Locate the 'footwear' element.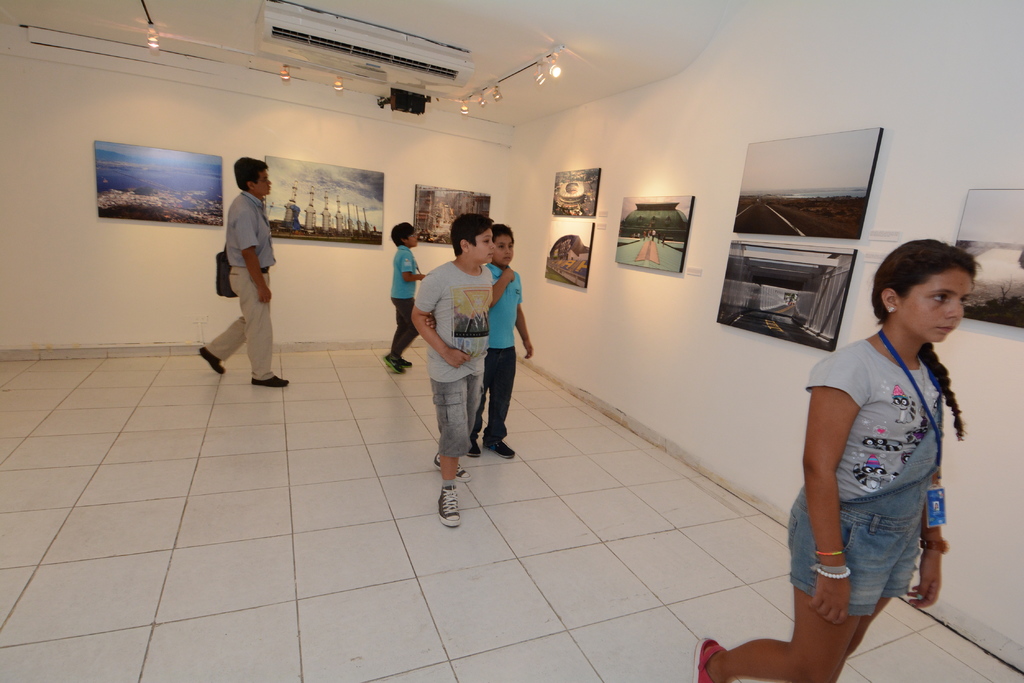
Element bbox: BBox(438, 486, 462, 526).
